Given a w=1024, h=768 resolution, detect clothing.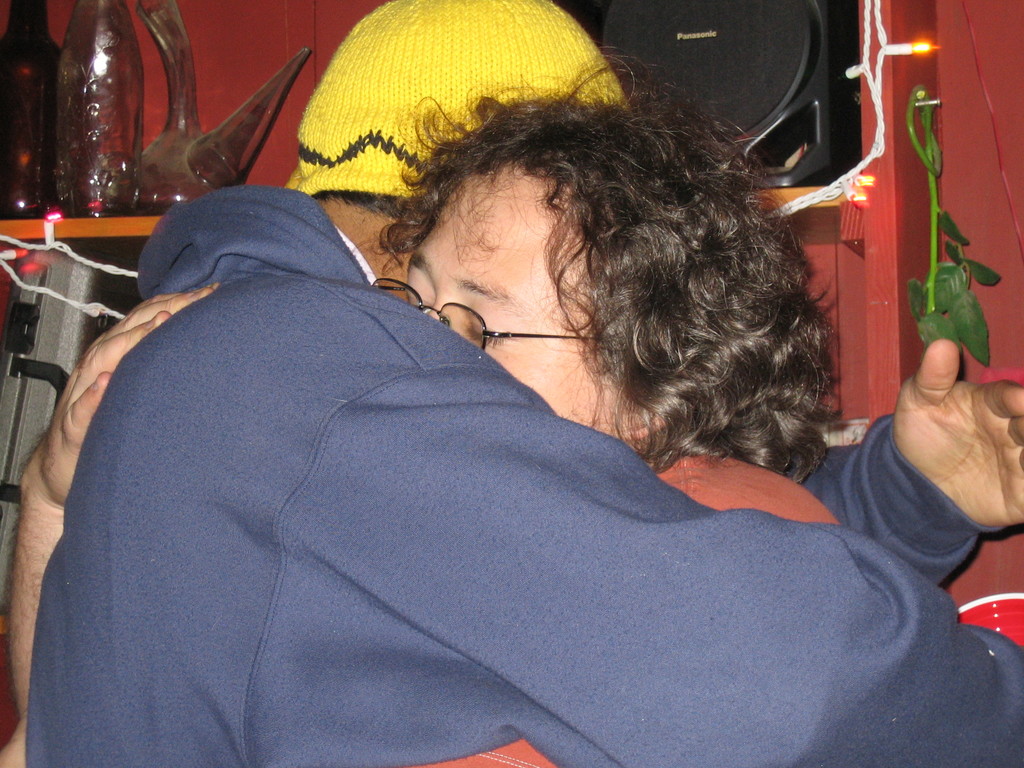
[x1=22, y1=187, x2=1023, y2=767].
